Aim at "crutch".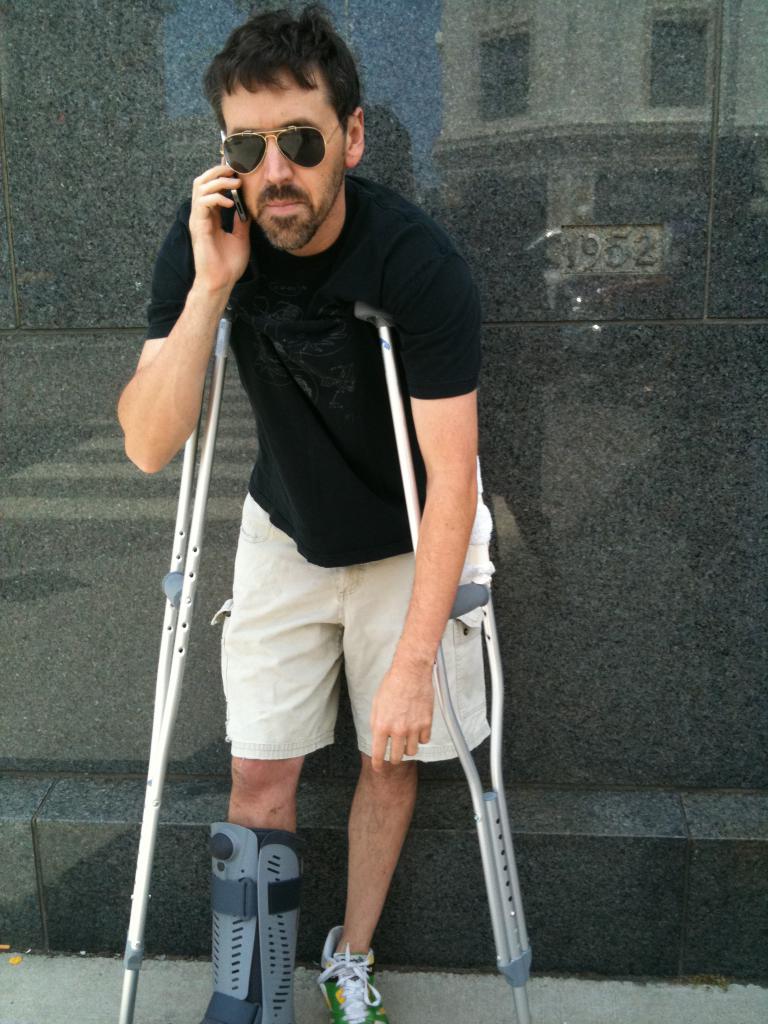
Aimed at 122:302:238:1023.
